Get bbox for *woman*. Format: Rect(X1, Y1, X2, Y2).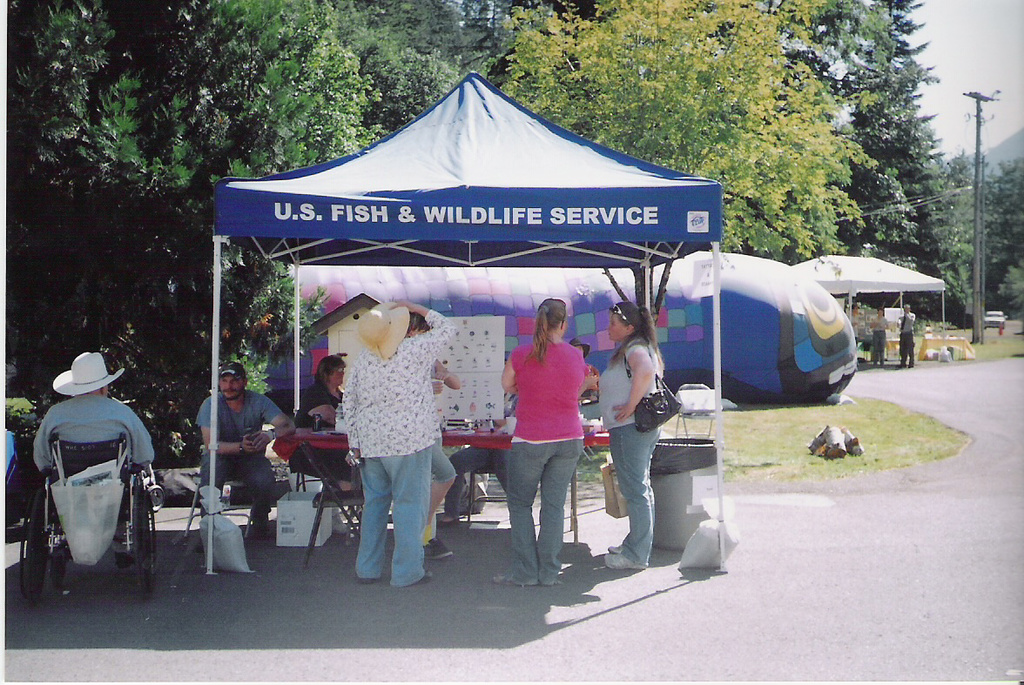
Rect(490, 273, 596, 578).
